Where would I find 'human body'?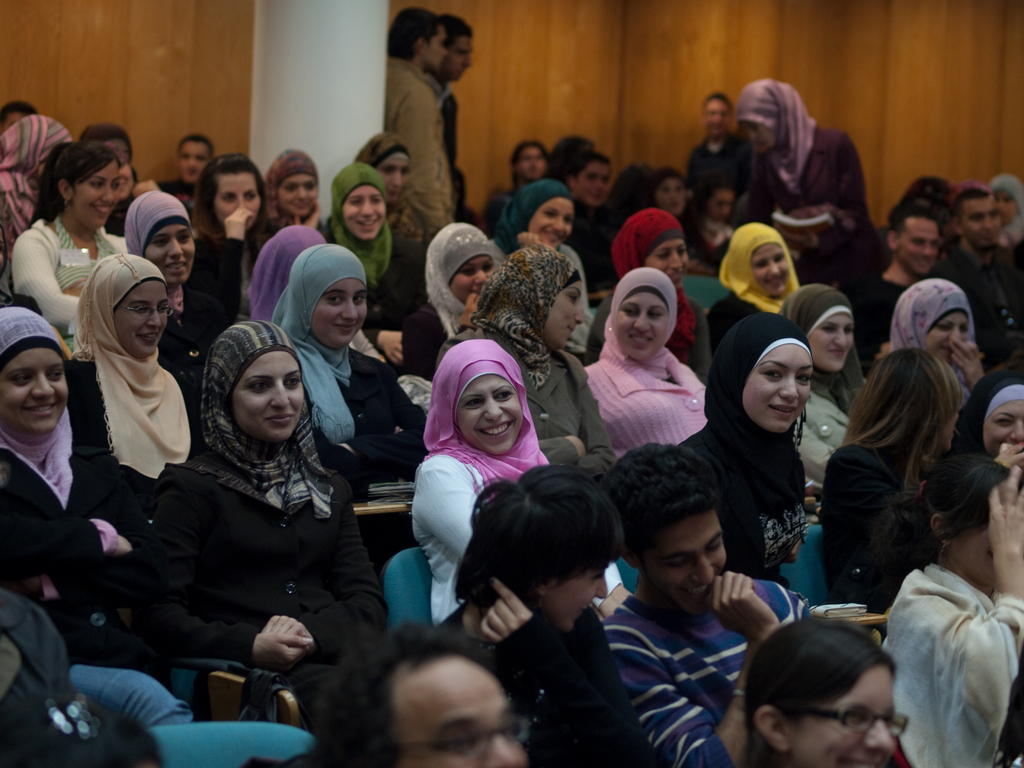
At bbox=(685, 418, 810, 582).
